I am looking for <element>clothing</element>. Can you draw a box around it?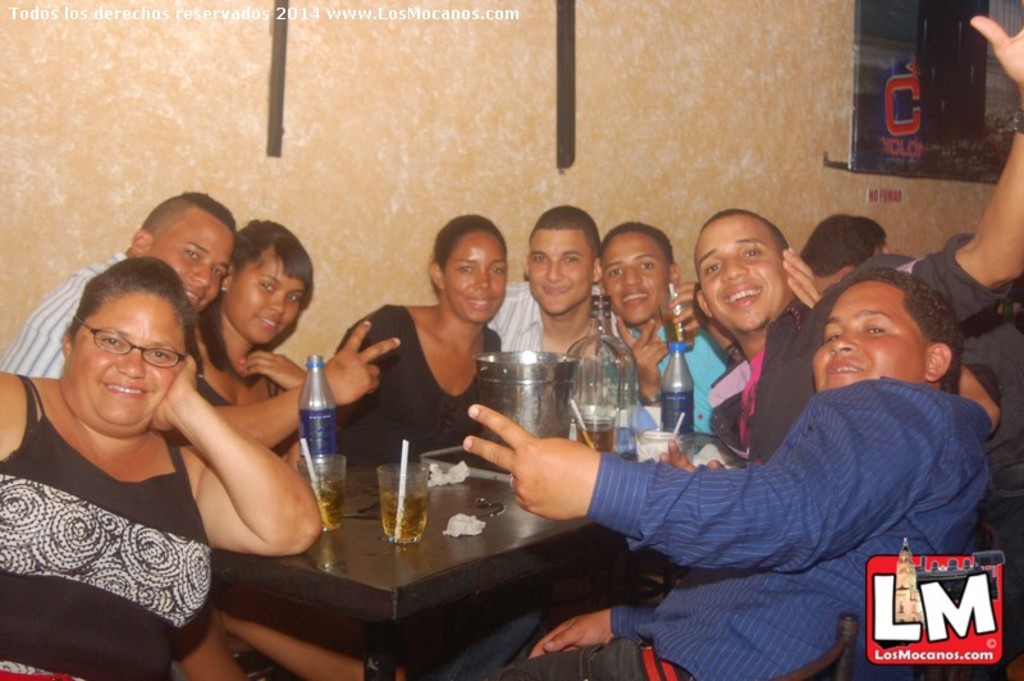
Sure, the bounding box is box(0, 247, 128, 383).
